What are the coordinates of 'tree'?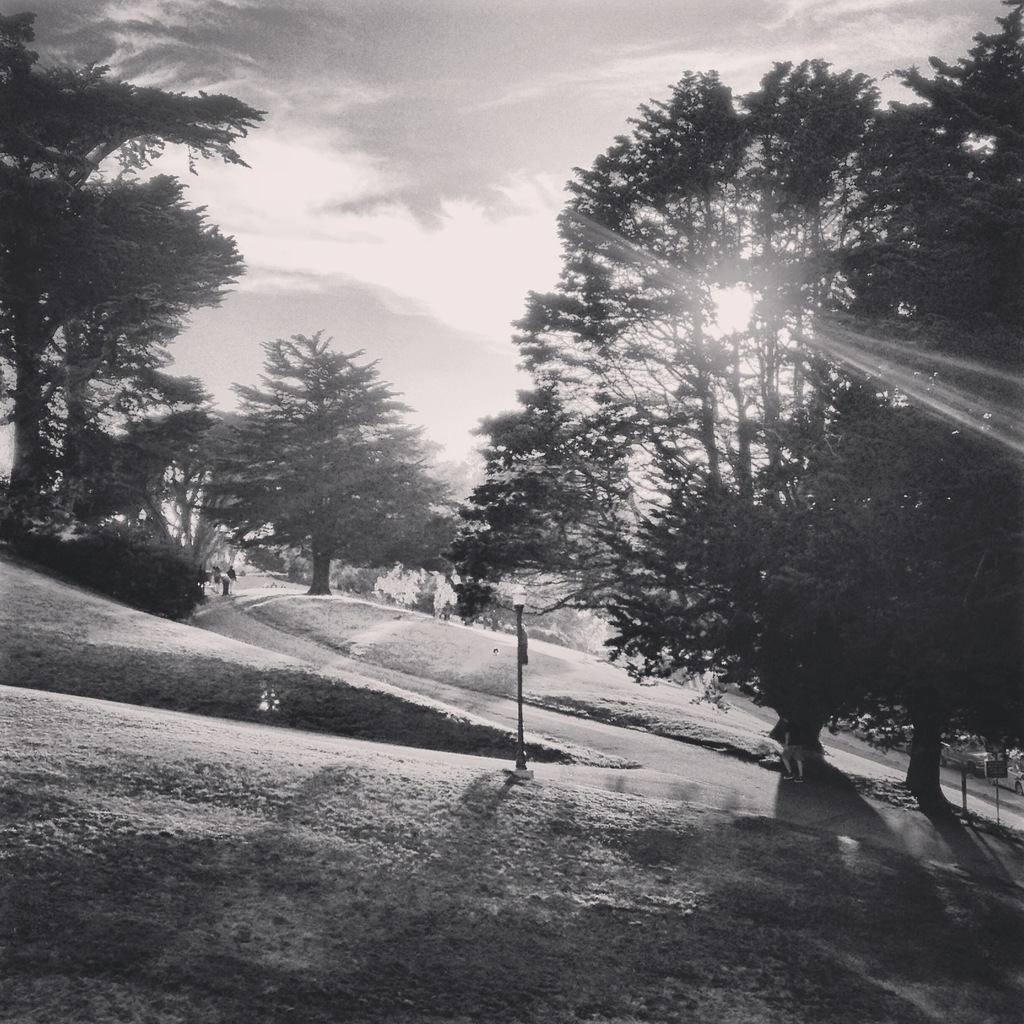
[x1=0, y1=10, x2=264, y2=622].
